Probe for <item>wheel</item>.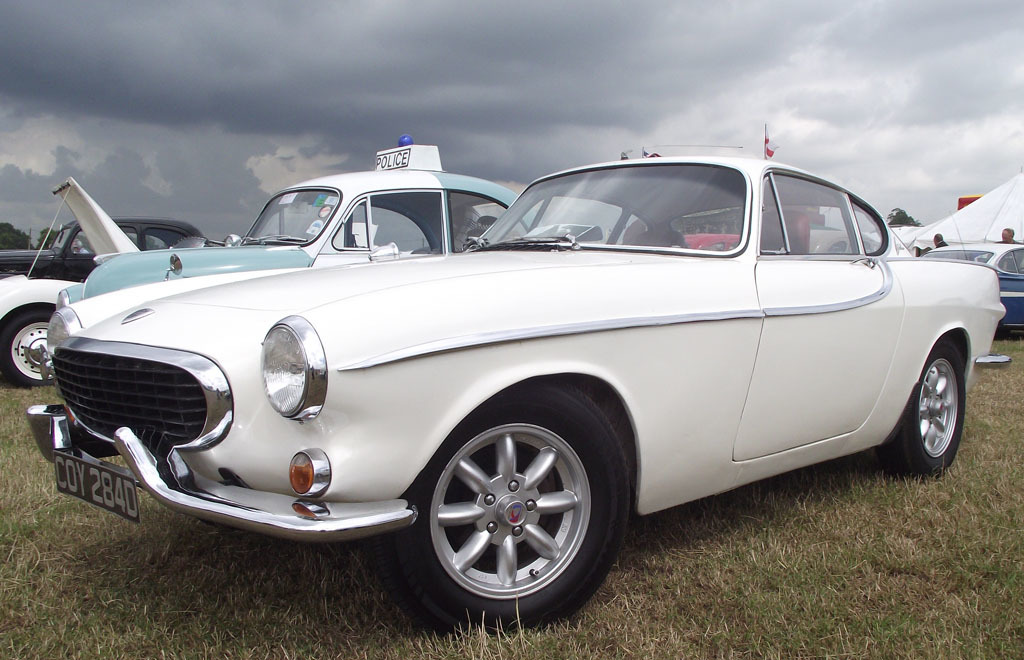
Probe result: crop(415, 407, 609, 618).
